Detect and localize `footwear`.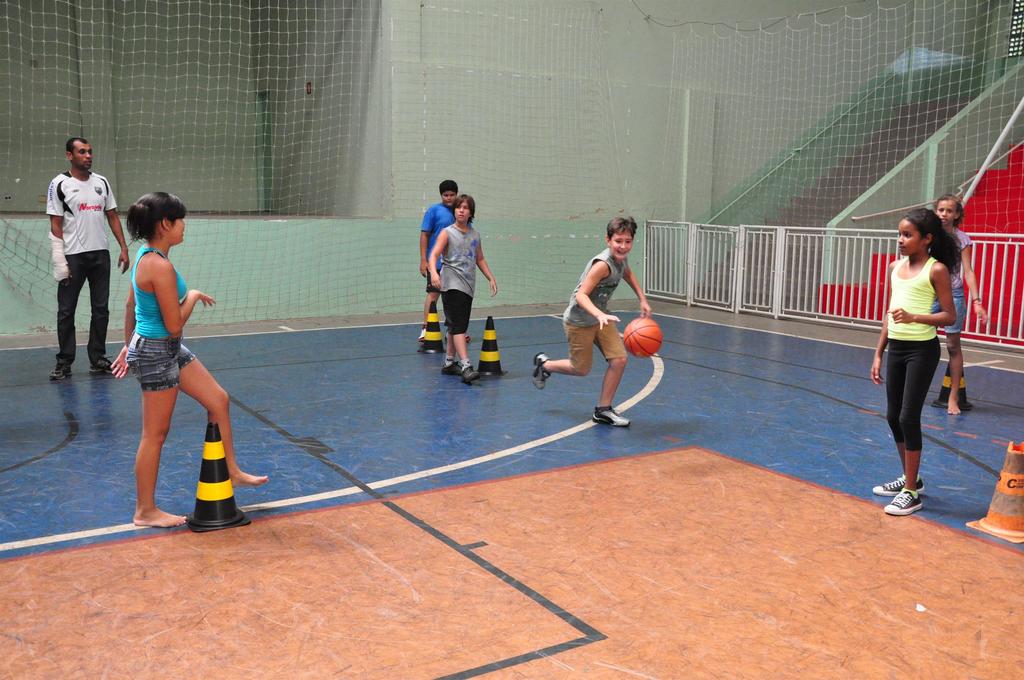
Localized at 530, 350, 551, 392.
